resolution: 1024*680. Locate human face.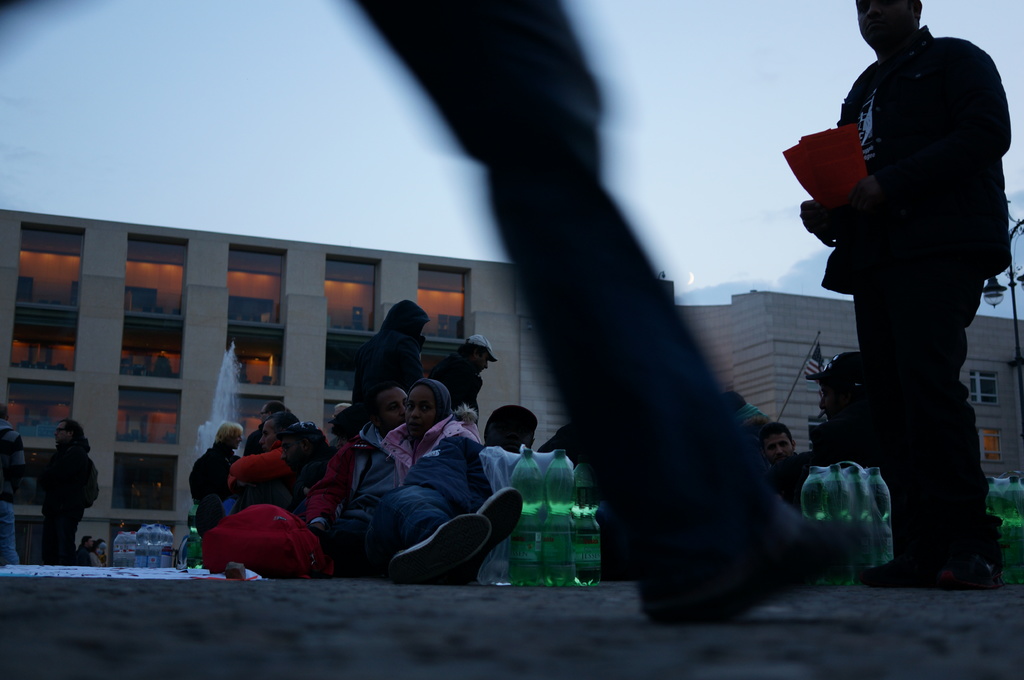
<bbox>819, 383, 842, 417</bbox>.
